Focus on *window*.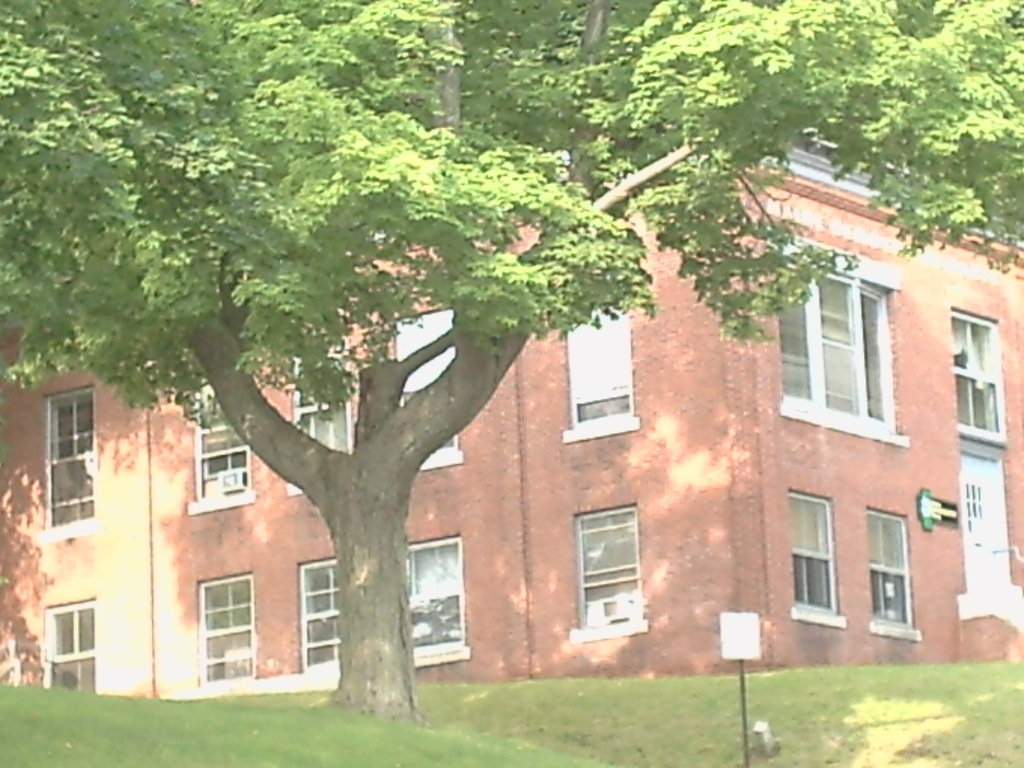
Focused at 865:505:915:632.
